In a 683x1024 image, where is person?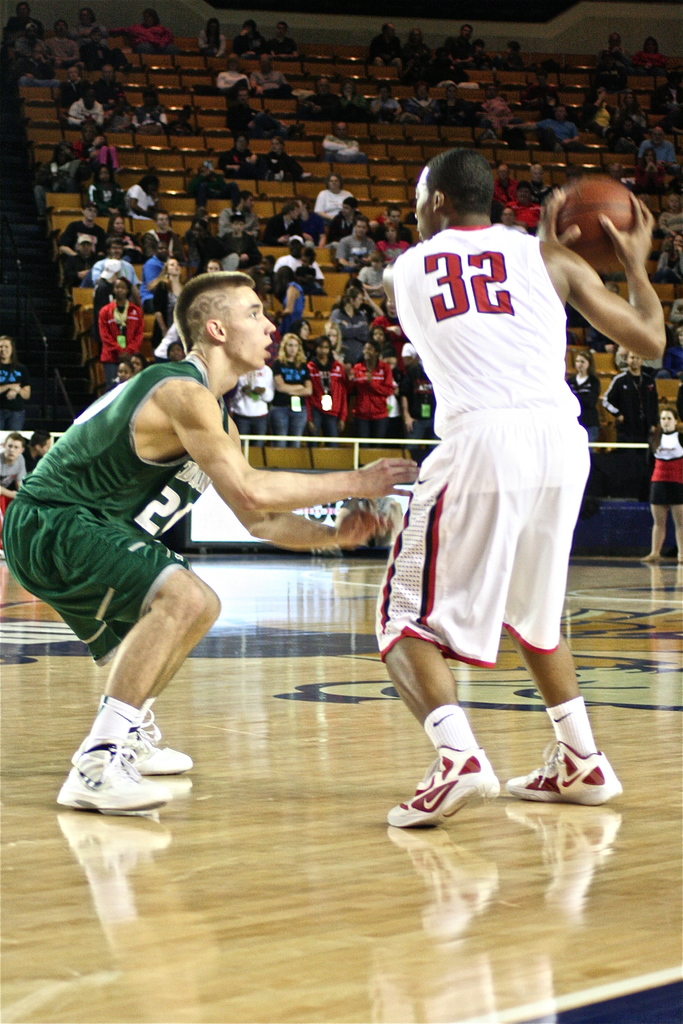
[261,20,299,65].
